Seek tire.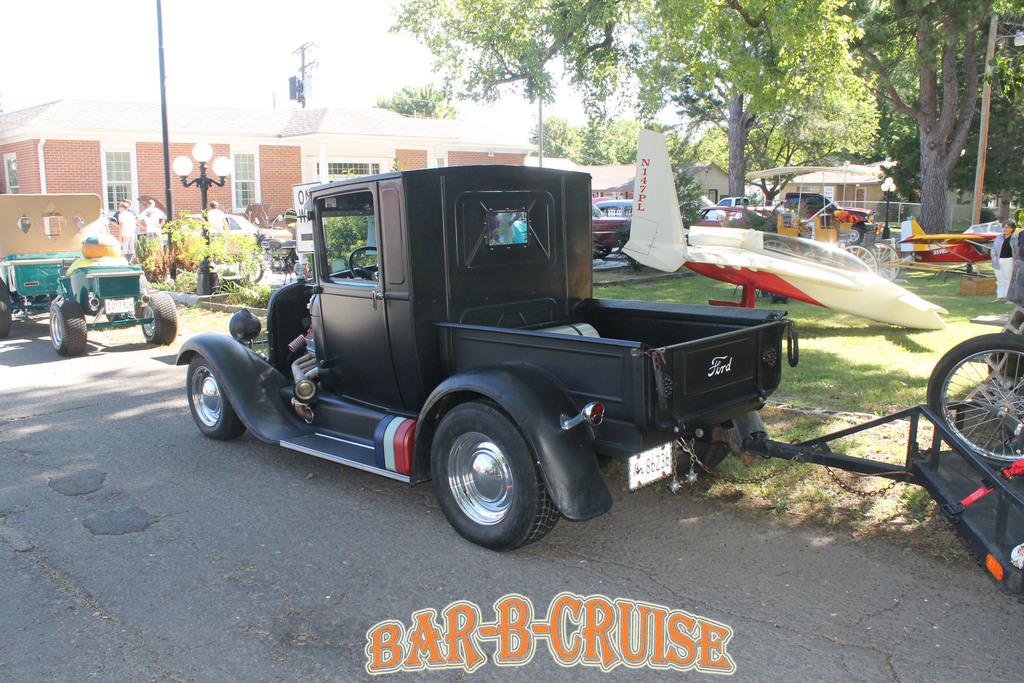
rect(927, 338, 1023, 472).
